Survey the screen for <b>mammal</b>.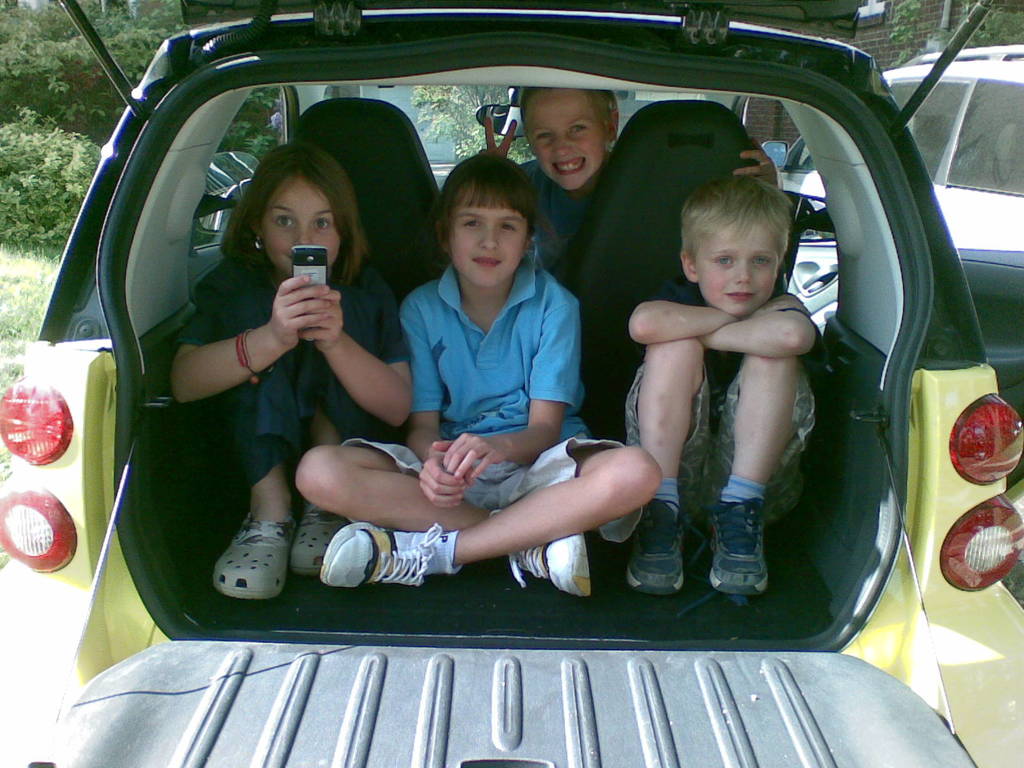
Survey found: Rect(169, 141, 415, 600).
